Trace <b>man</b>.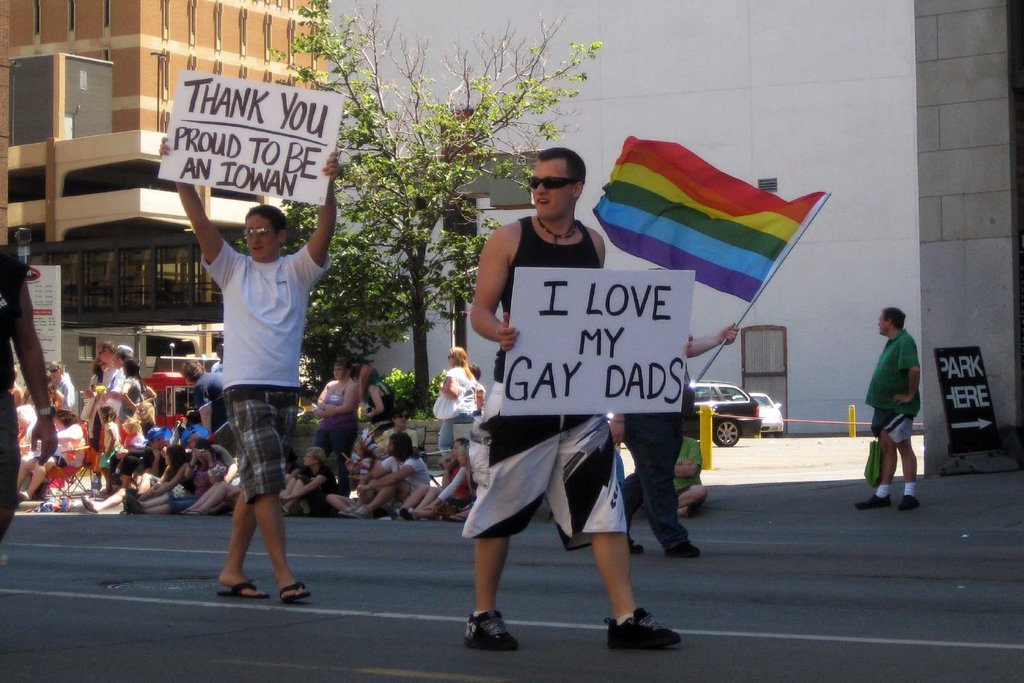
Traced to 206, 342, 223, 378.
